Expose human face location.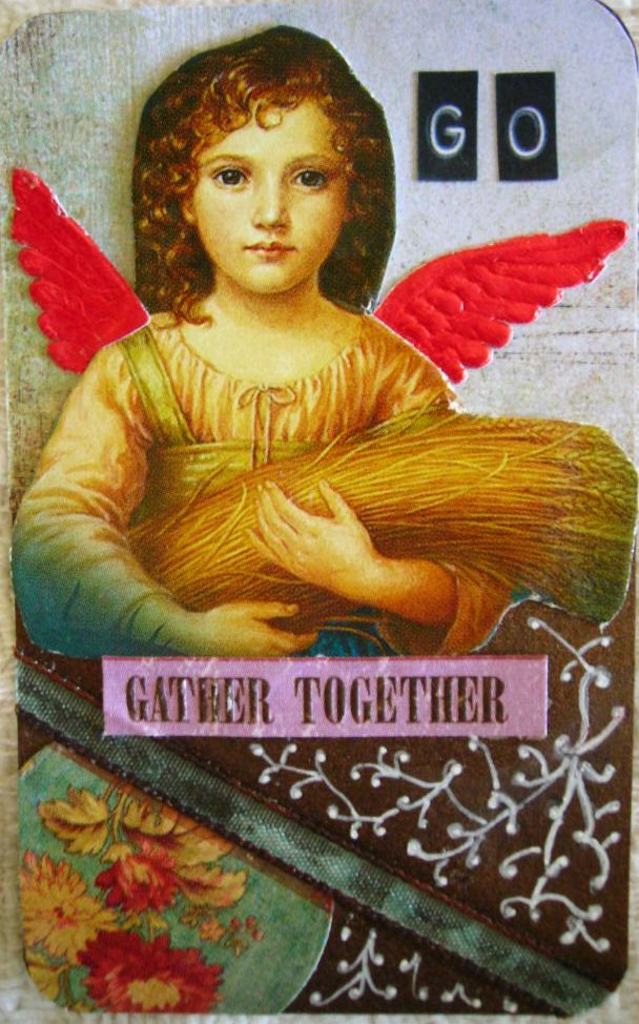
Exposed at bbox=[168, 81, 364, 288].
